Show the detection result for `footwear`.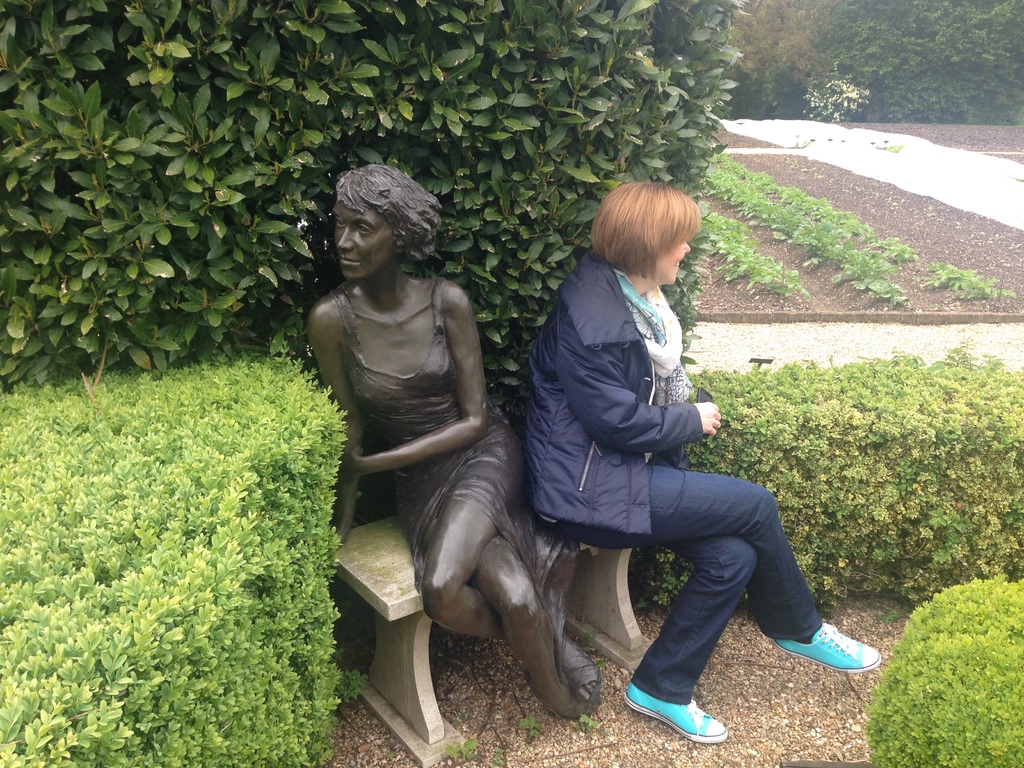
{"x1": 620, "y1": 676, "x2": 730, "y2": 749}.
